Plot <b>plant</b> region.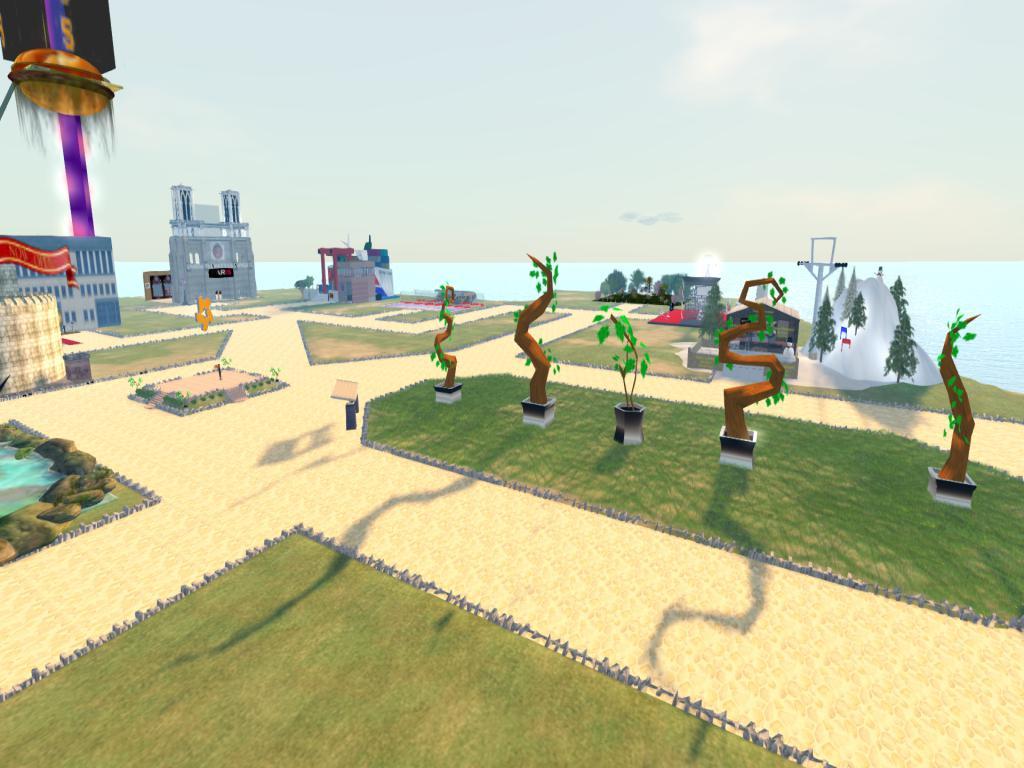
Plotted at (933, 311, 1004, 491).
